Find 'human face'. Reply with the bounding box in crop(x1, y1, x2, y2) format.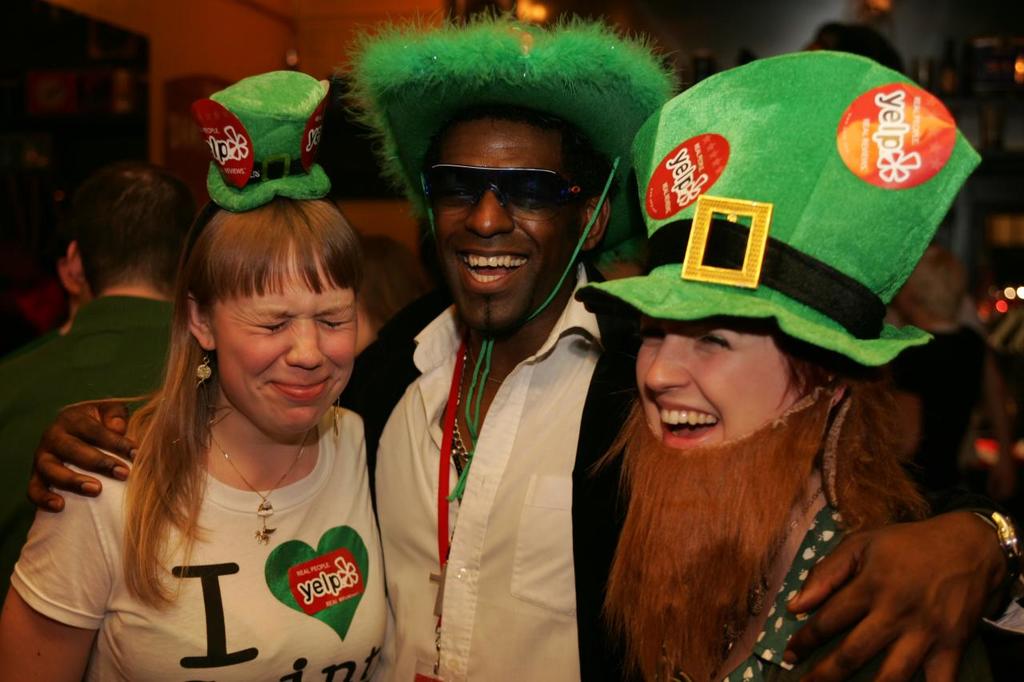
crop(434, 116, 572, 327).
